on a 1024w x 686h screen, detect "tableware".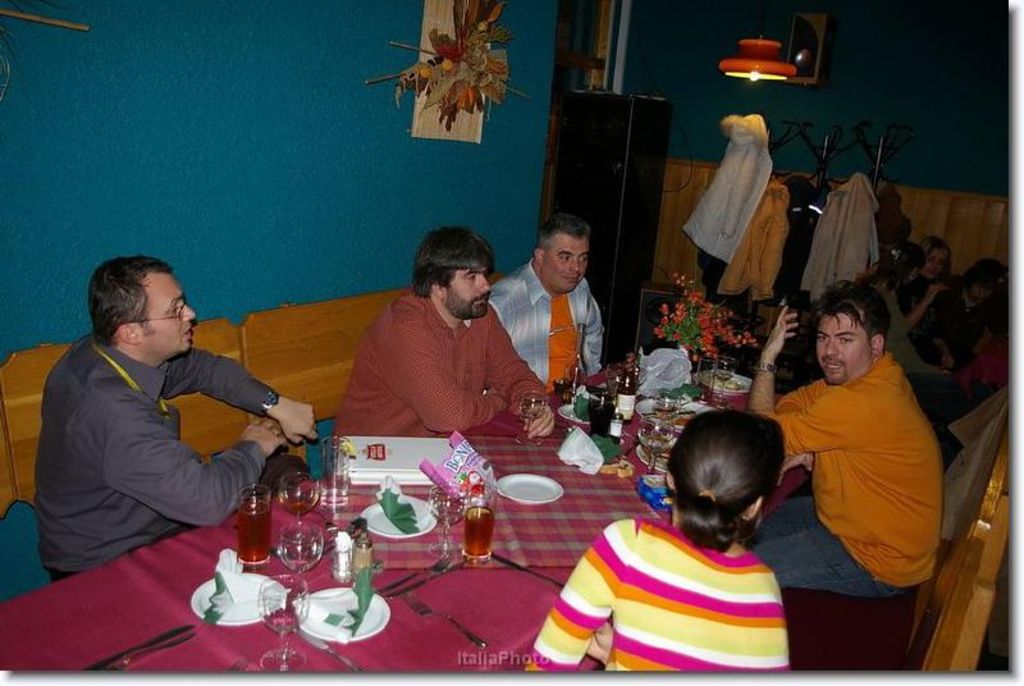
<box>81,622,189,671</box>.
